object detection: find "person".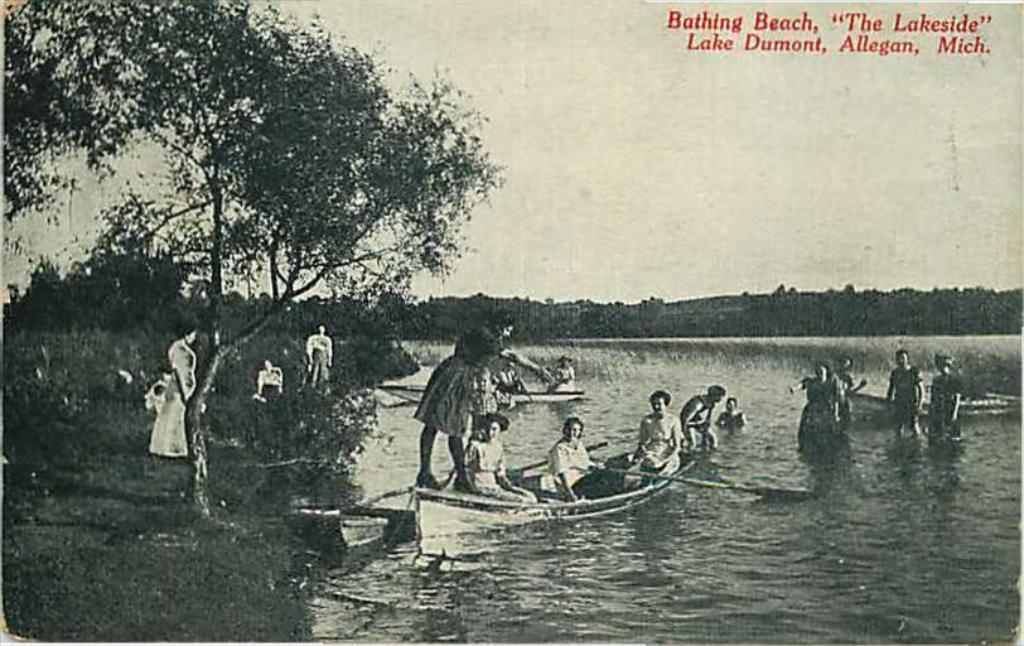
[left=883, top=344, right=924, bottom=438].
